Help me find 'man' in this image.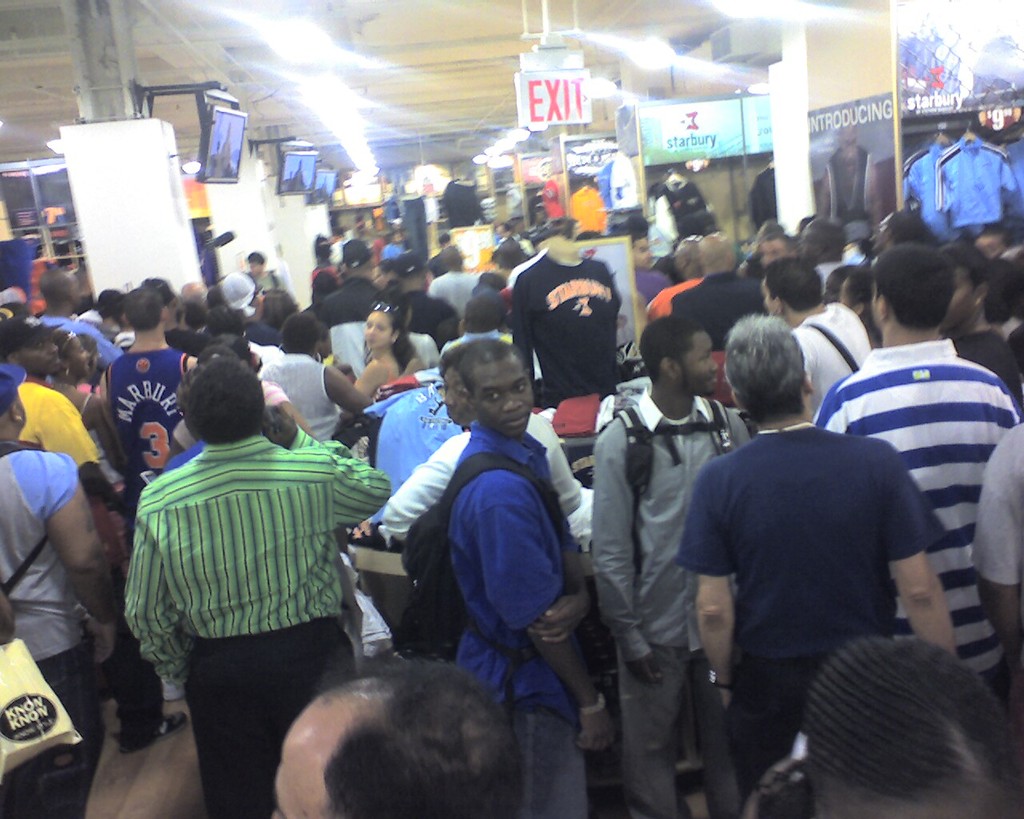
Found it: 673:307:962:818.
